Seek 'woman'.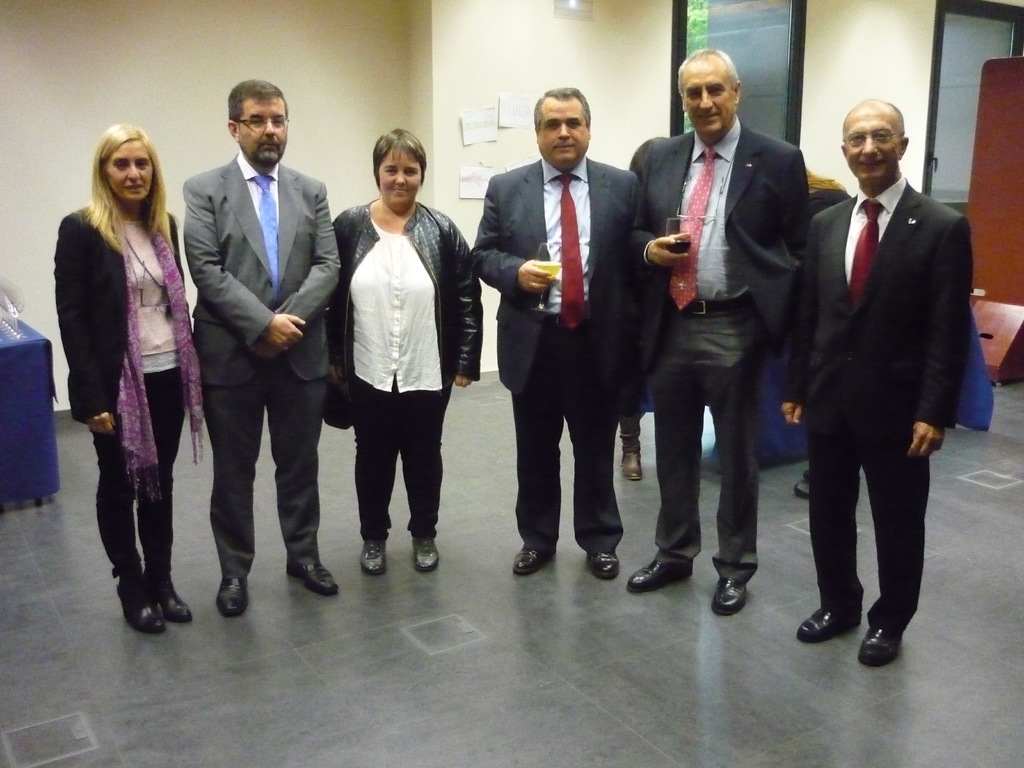
[left=54, top=116, right=191, bottom=632].
